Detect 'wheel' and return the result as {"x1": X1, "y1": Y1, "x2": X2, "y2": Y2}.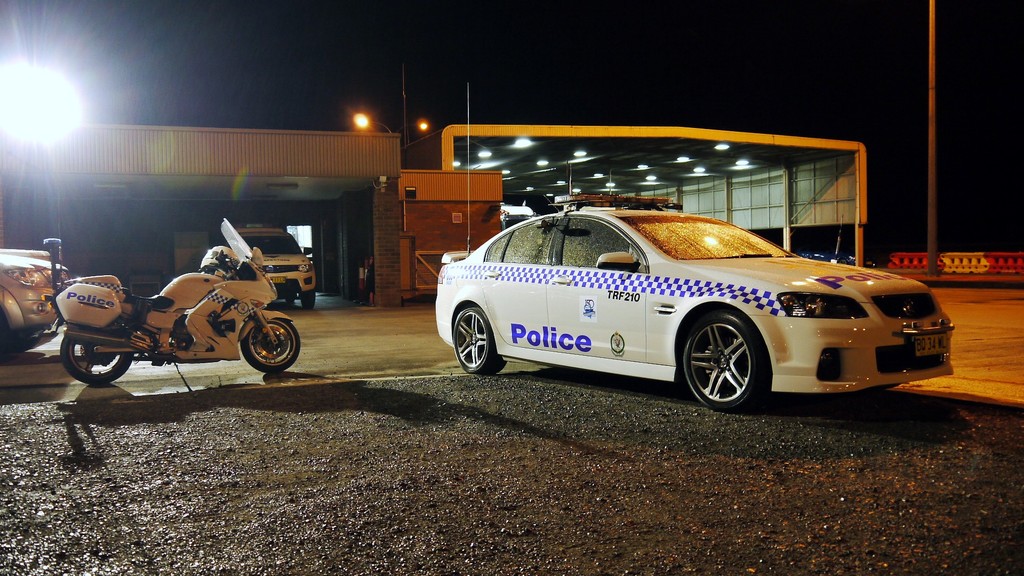
{"x1": 240, "y1": 317, "x2": 300, "y2": 371}.
